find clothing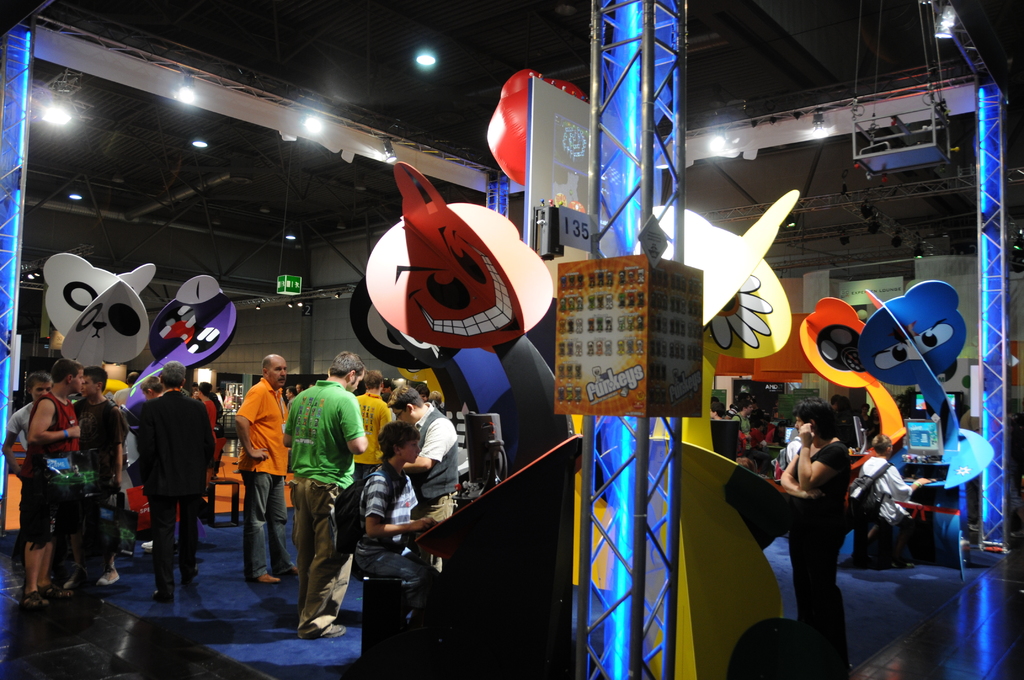
(left=211, top=402, right=242, bottom=510)
